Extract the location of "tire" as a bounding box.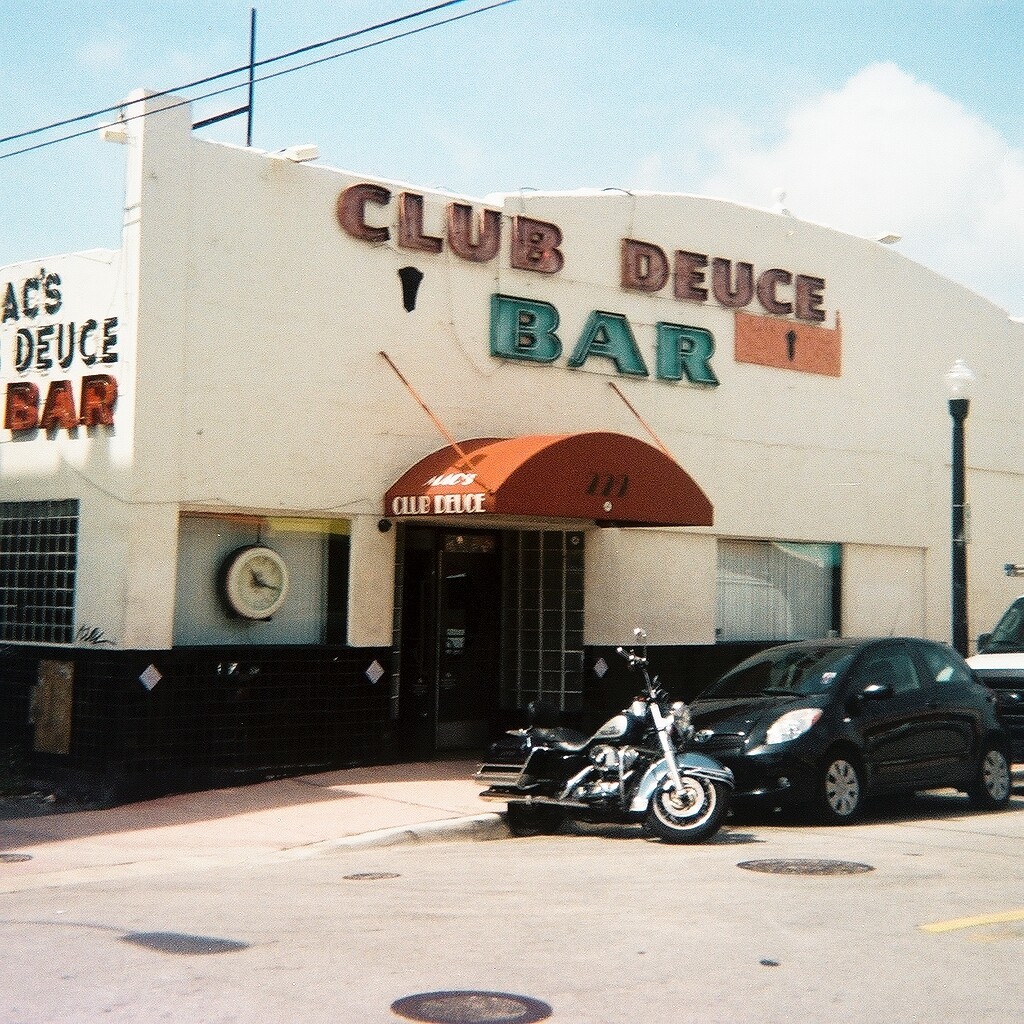
(814, 754, 866, 819).
